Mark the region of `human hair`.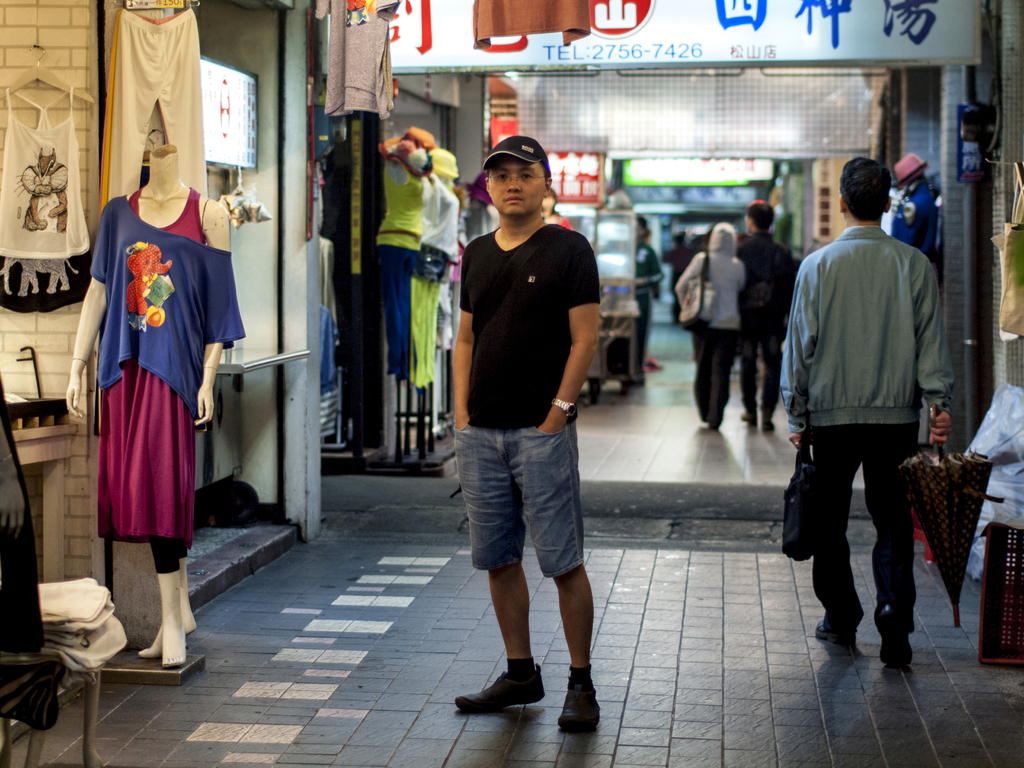
Region: (left=540, top=160, right=551, bottom=189).
